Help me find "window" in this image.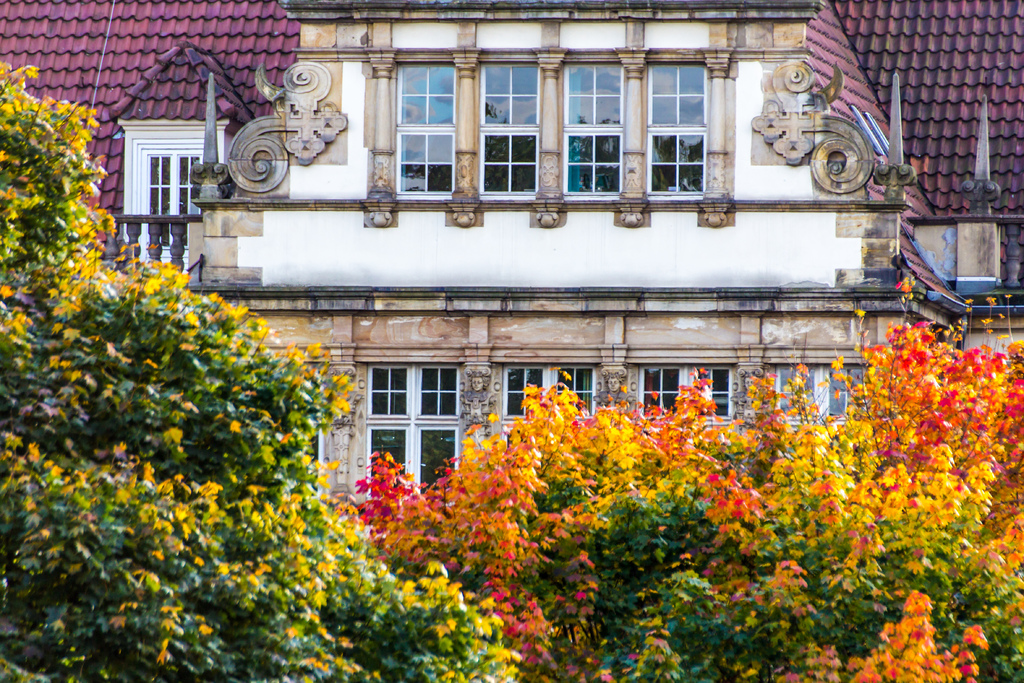
Found it: <box>774,361,872,443</box>.
